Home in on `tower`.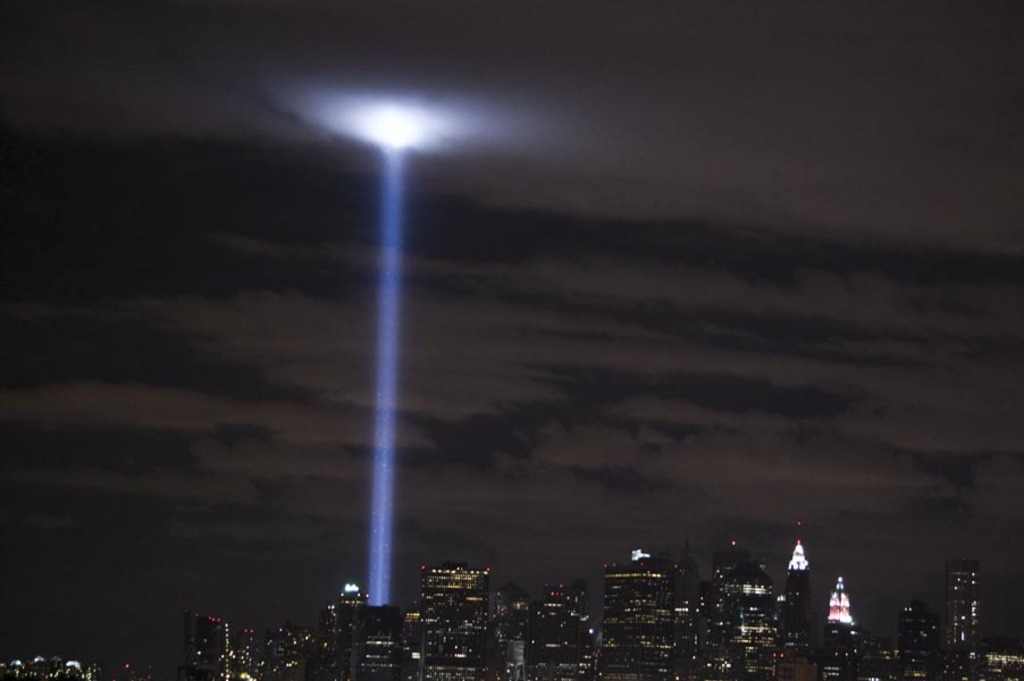
Homed in at bbox=(787, 526, 812, 650).
